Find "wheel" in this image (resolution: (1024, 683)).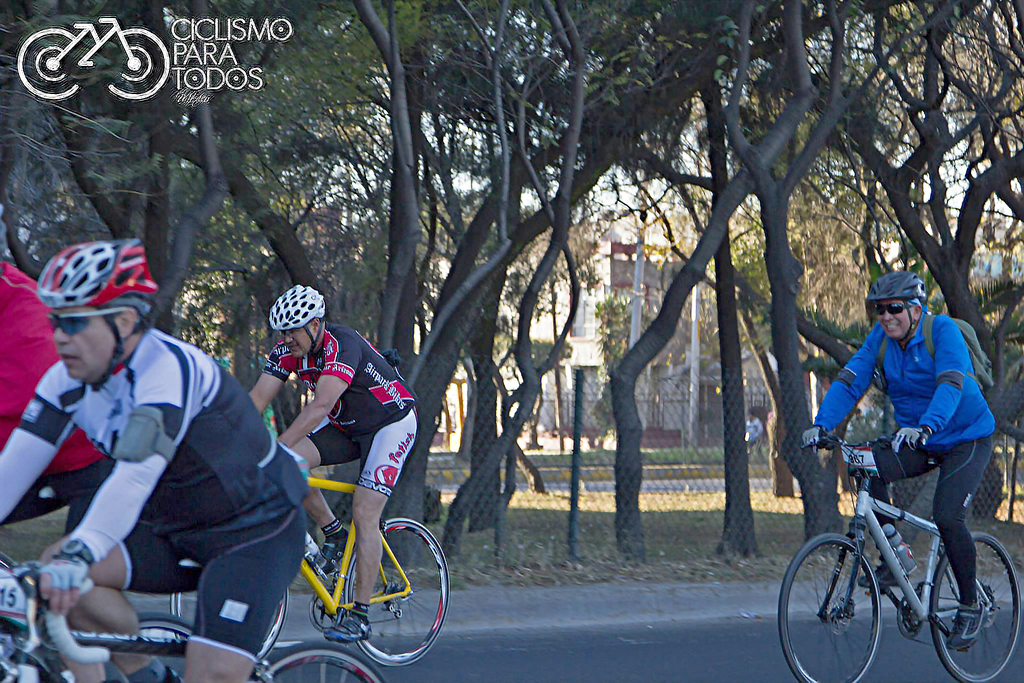
box=[129, 611, 195, 674].
